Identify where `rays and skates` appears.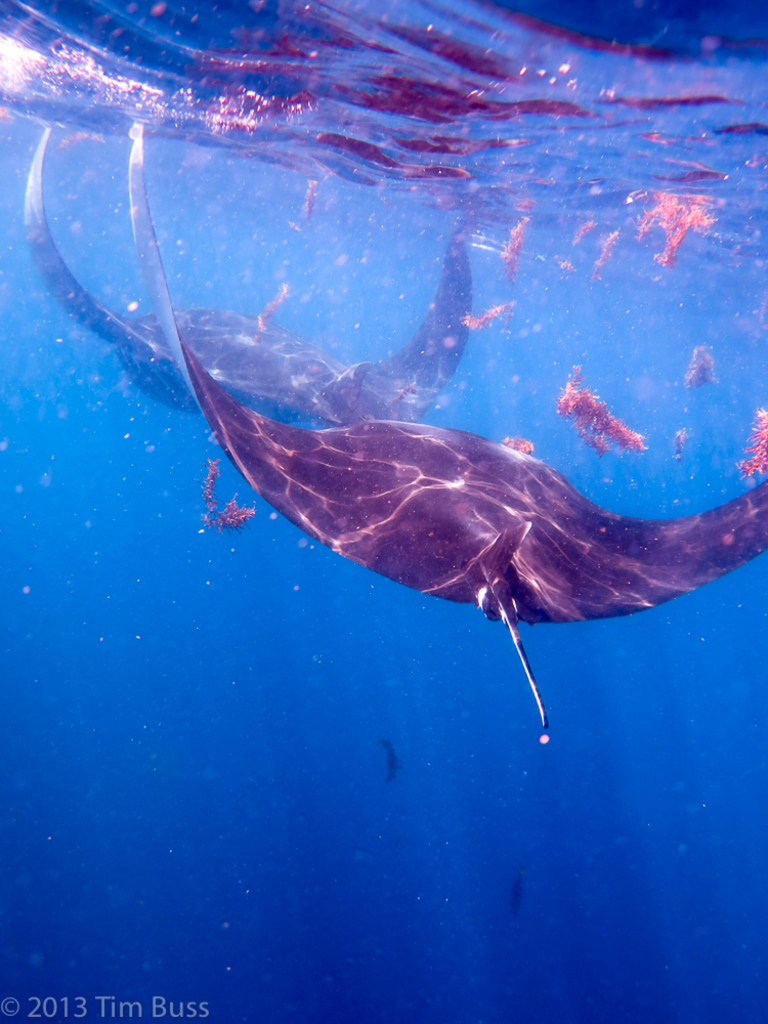
Appears at 25:119:479:426.
